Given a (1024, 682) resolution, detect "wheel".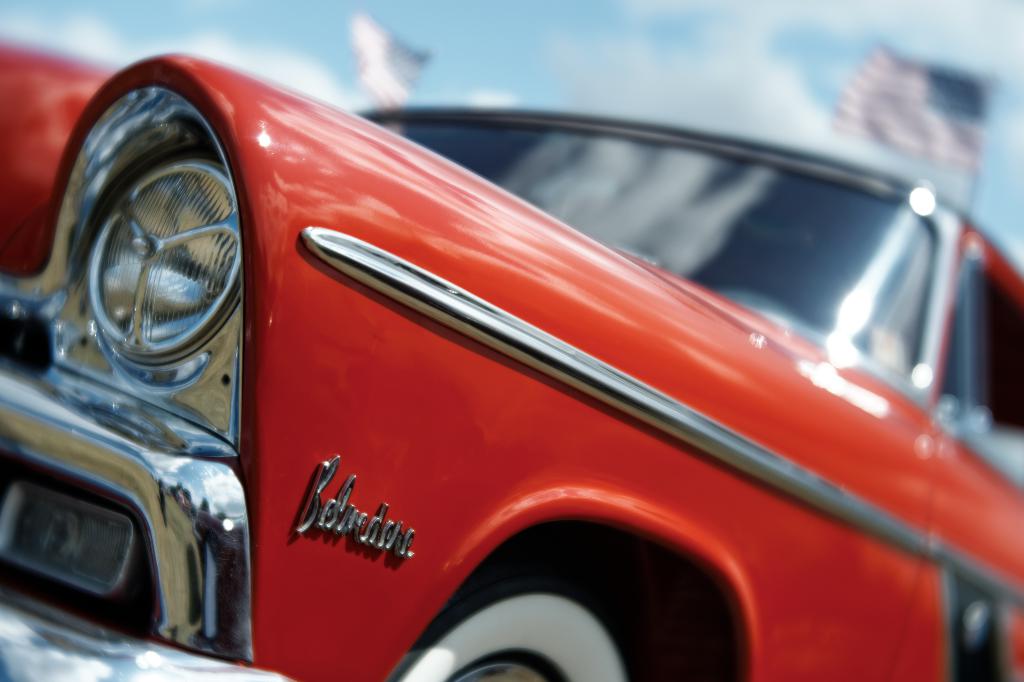
{"left": 385, "top": 564, "right": 642, "bottom": 681}.
